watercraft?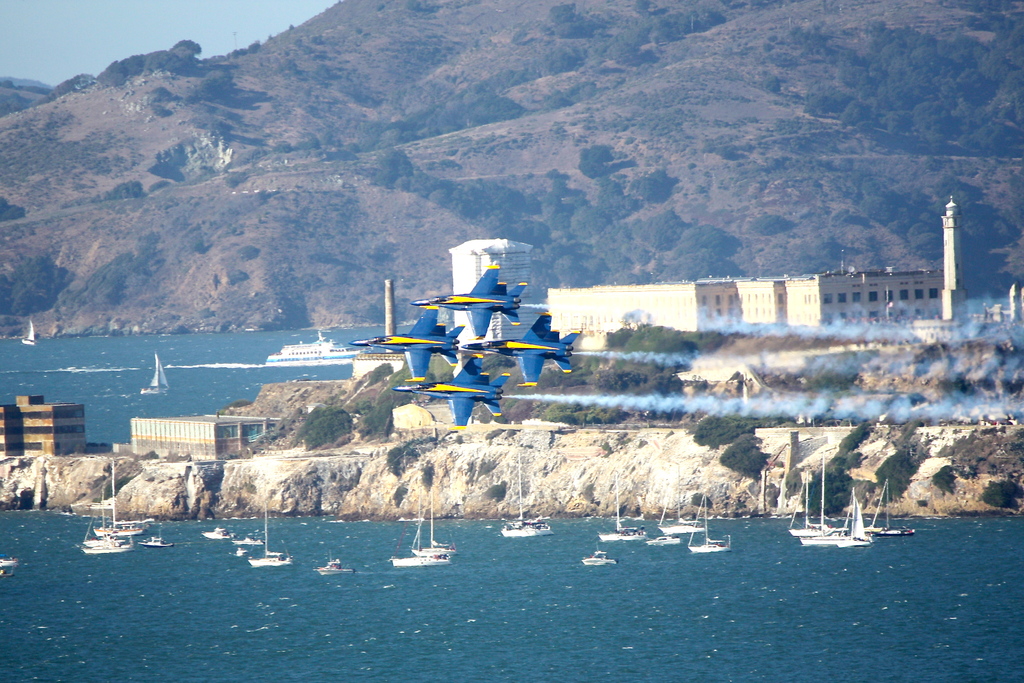
{"x1": 392, "y1": 549, "x2": 442, "y2": 573}
